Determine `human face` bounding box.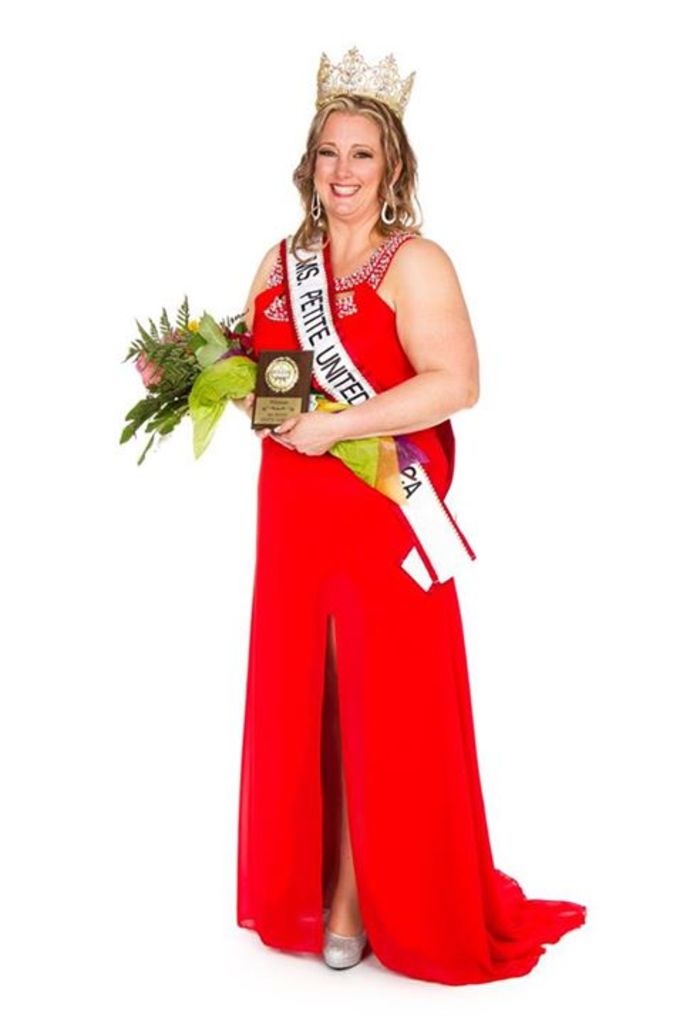
Determined: box=[309, 118, 386, 220].
